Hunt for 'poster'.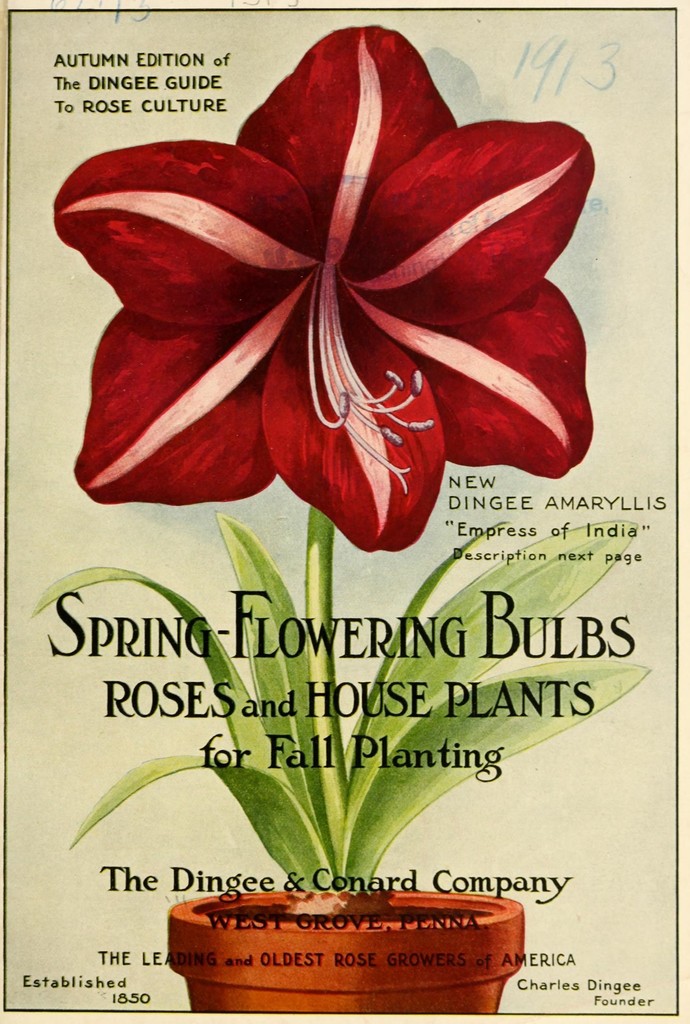
Hunted down at 0/0/689/1016.
